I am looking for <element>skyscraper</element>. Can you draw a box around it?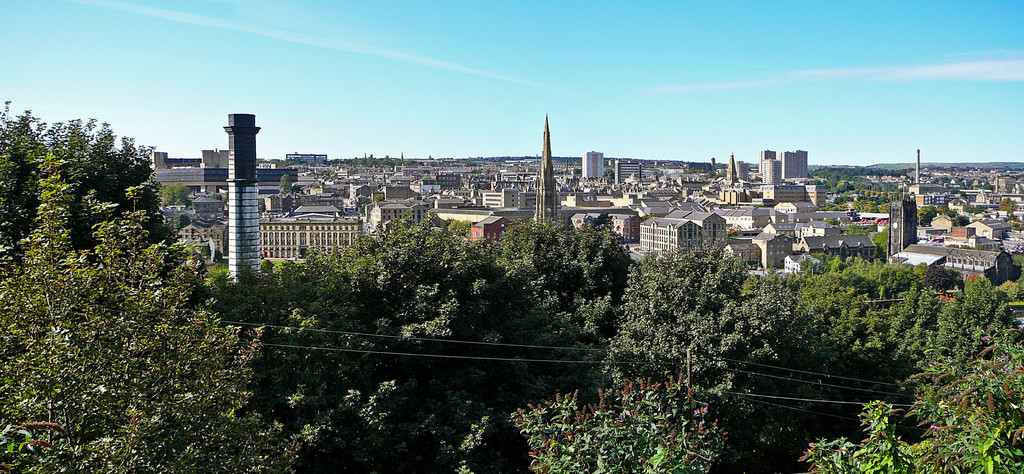
Sure, the bounding box is bbox(579, 145, 609, 176).
